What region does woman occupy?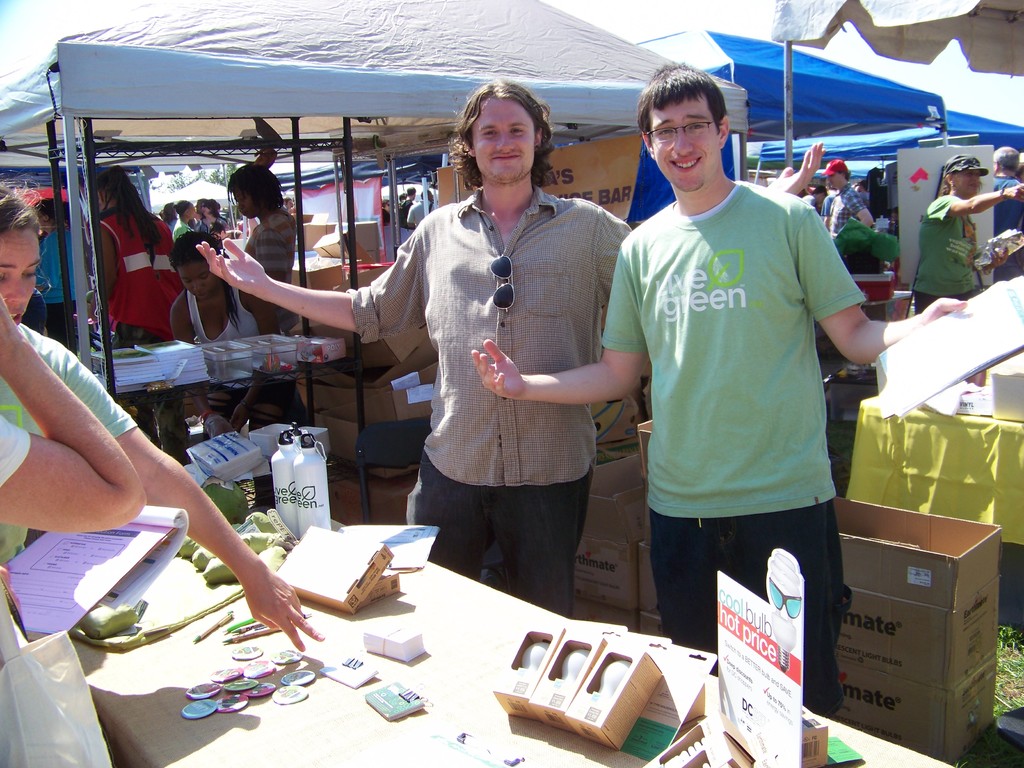
pyautogui.locateOnScreen(908, 154, 1023, 314).
